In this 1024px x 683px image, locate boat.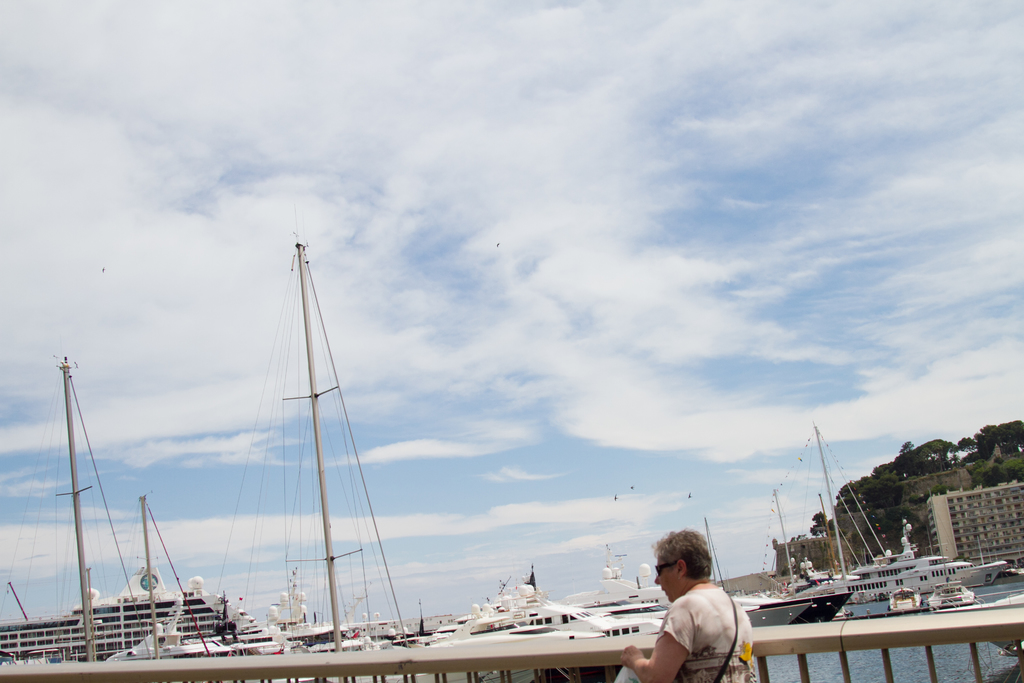
Bounding box: [x1=112, y1=620, x2=234, y2=659].
